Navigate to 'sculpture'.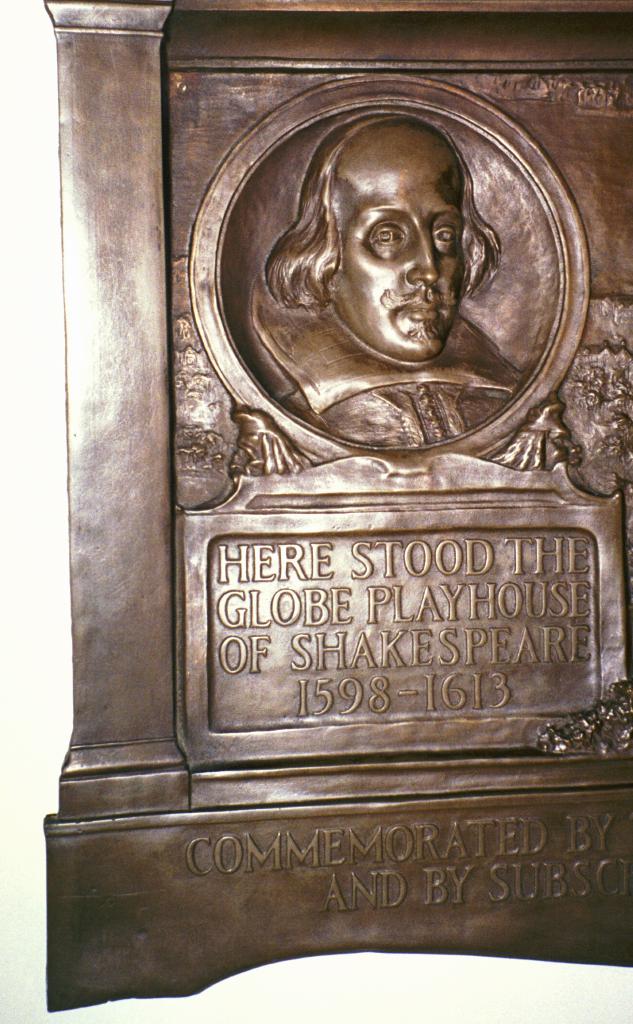
Navigation target: x1=81, y1=82, x2=621, y2=915.
